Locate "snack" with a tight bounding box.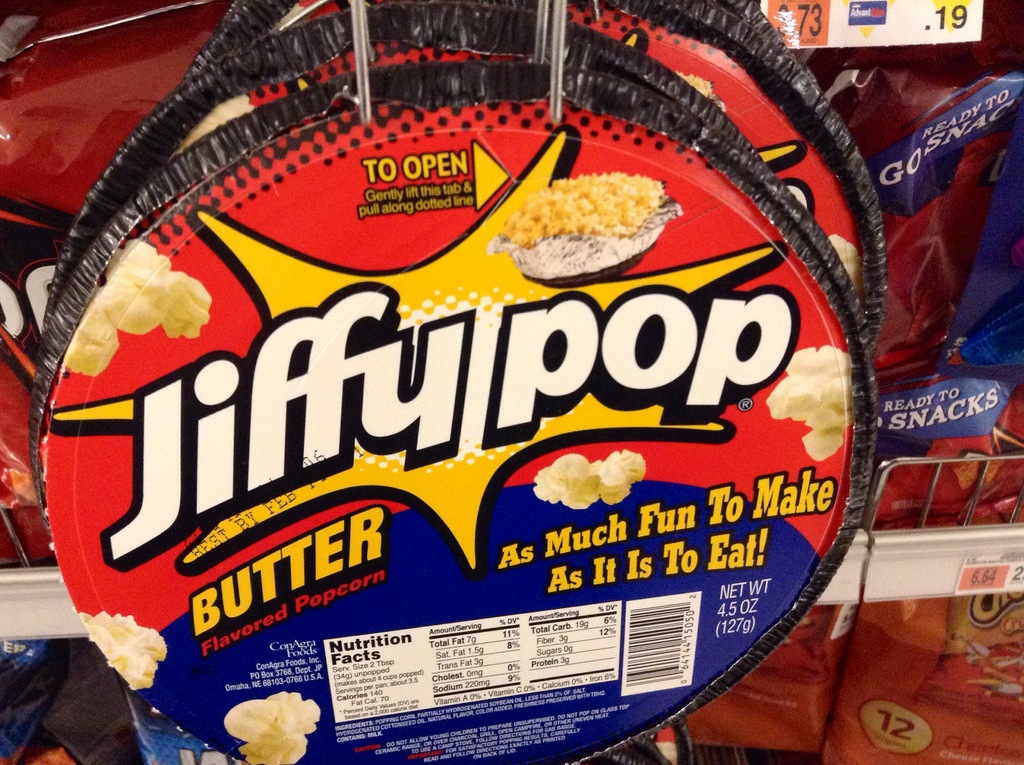
box(79, 608, 177, 695).
